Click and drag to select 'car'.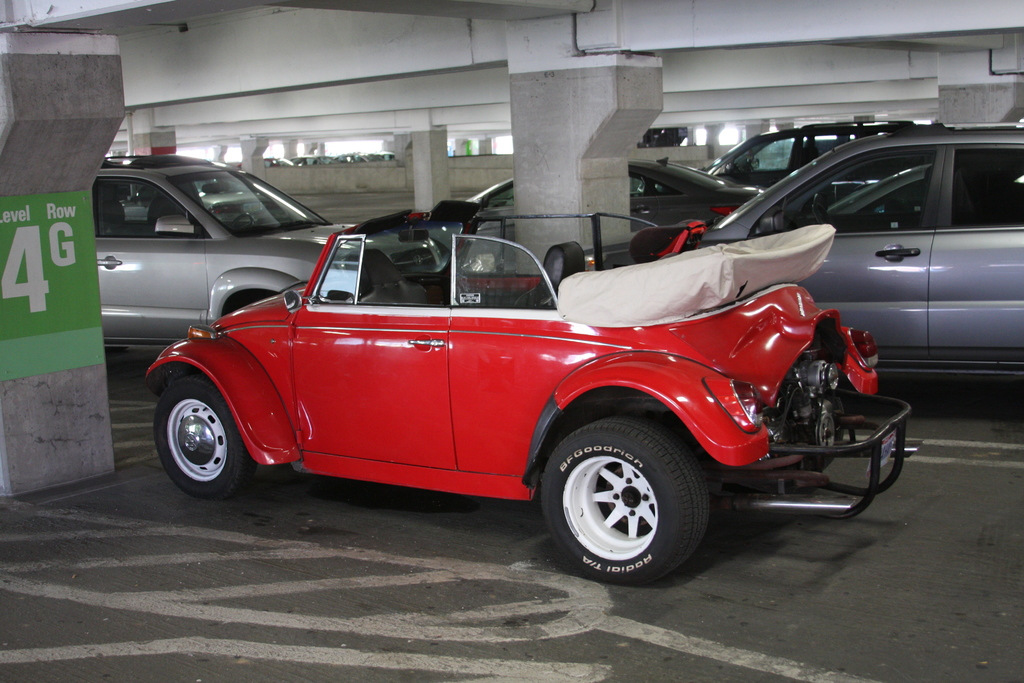
Selection: Rect(572, 120, 1023, 385).
